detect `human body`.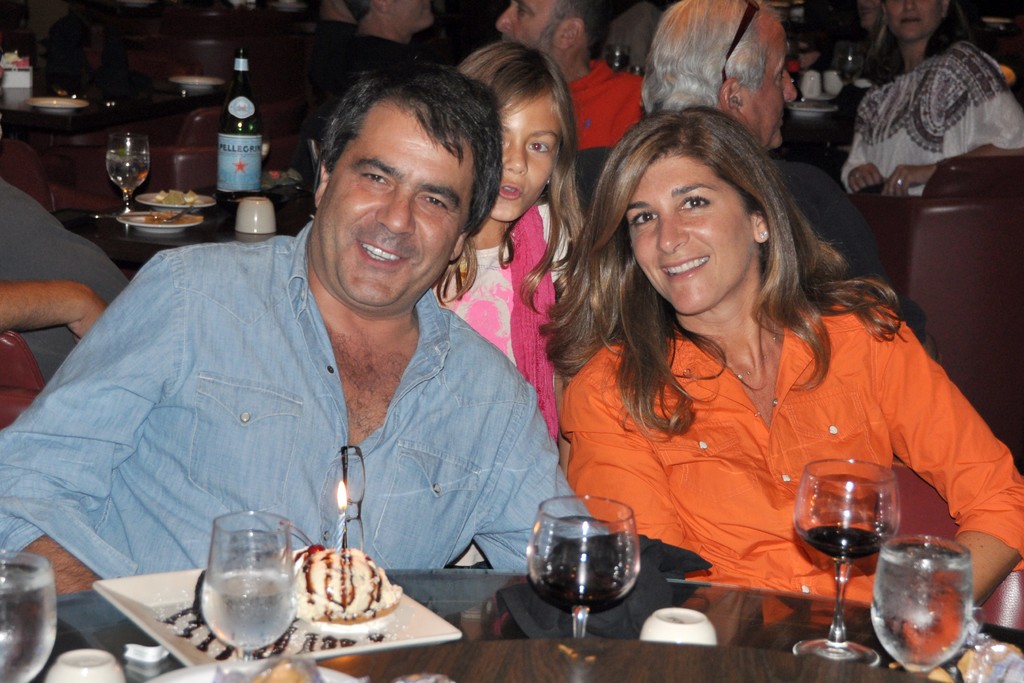
Detected at bbox=(433, 199, 628, 450).
